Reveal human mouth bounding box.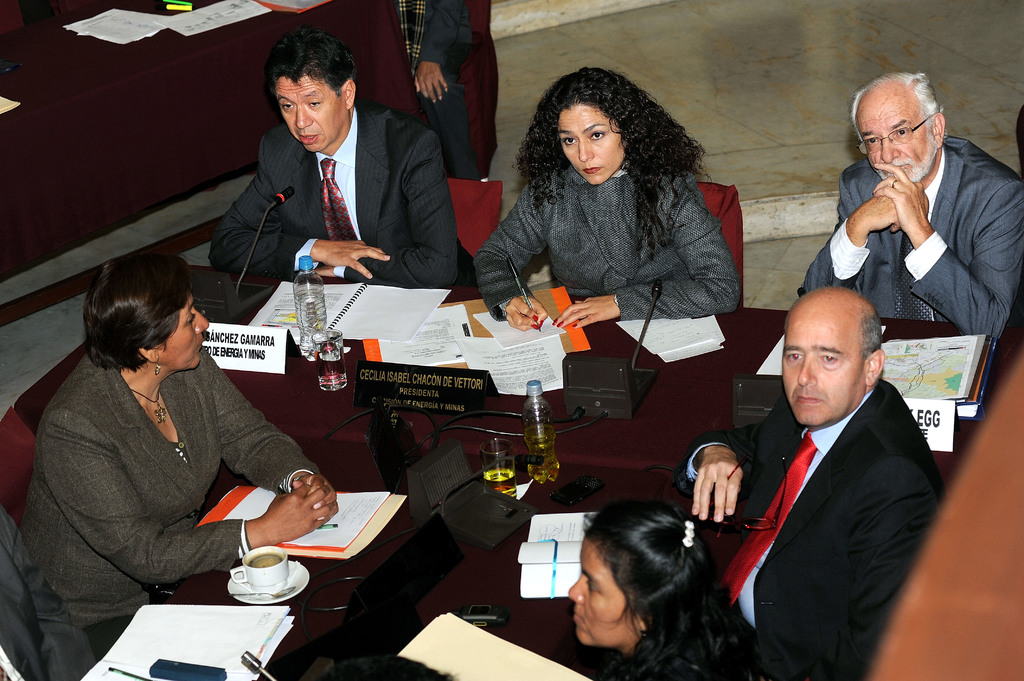
Revealed: 298, 130, 319, 142.
